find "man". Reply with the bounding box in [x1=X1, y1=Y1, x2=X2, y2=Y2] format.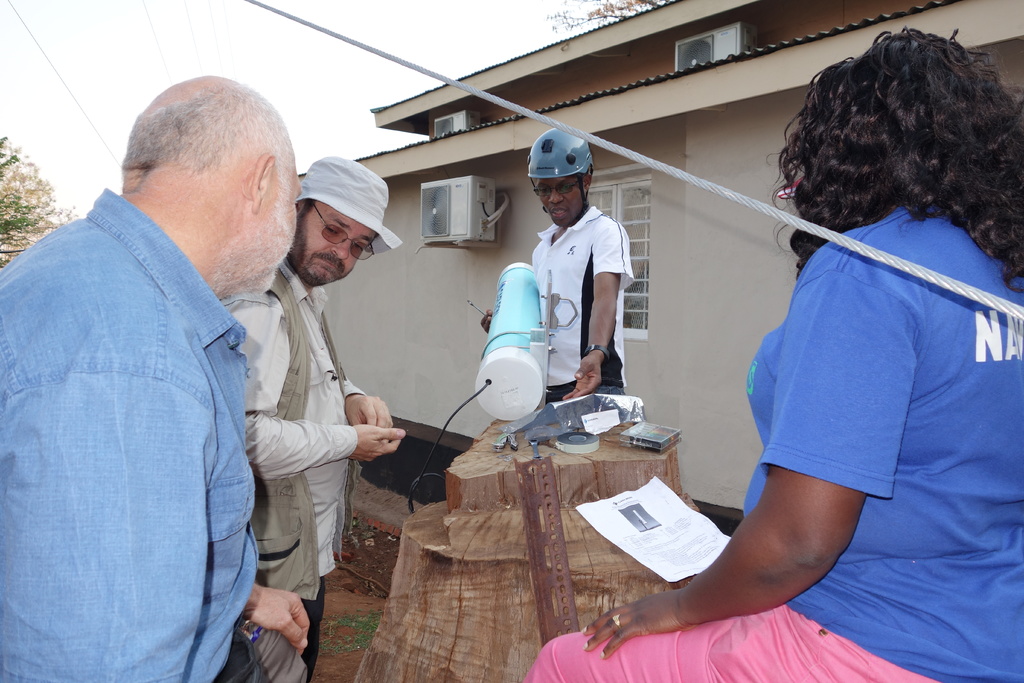
[x1=483, y1=122, x2=636, y2=404].
